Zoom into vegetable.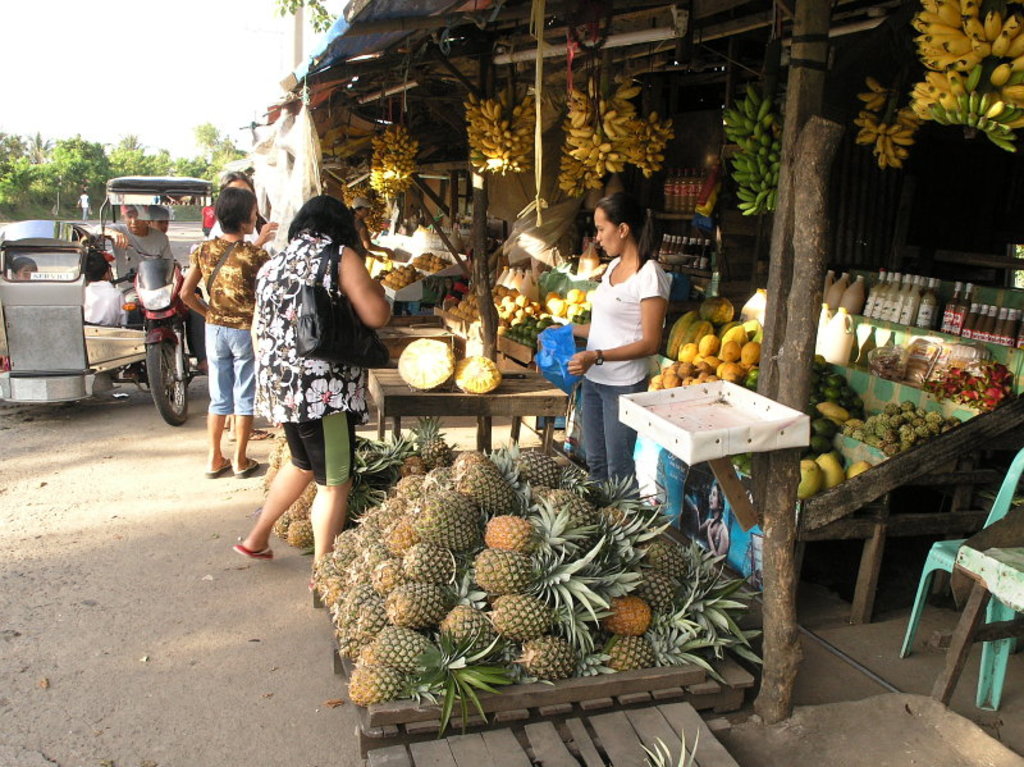
Zoom target: pyautogui.locateOnScreen(700, 298, 733, 325).
